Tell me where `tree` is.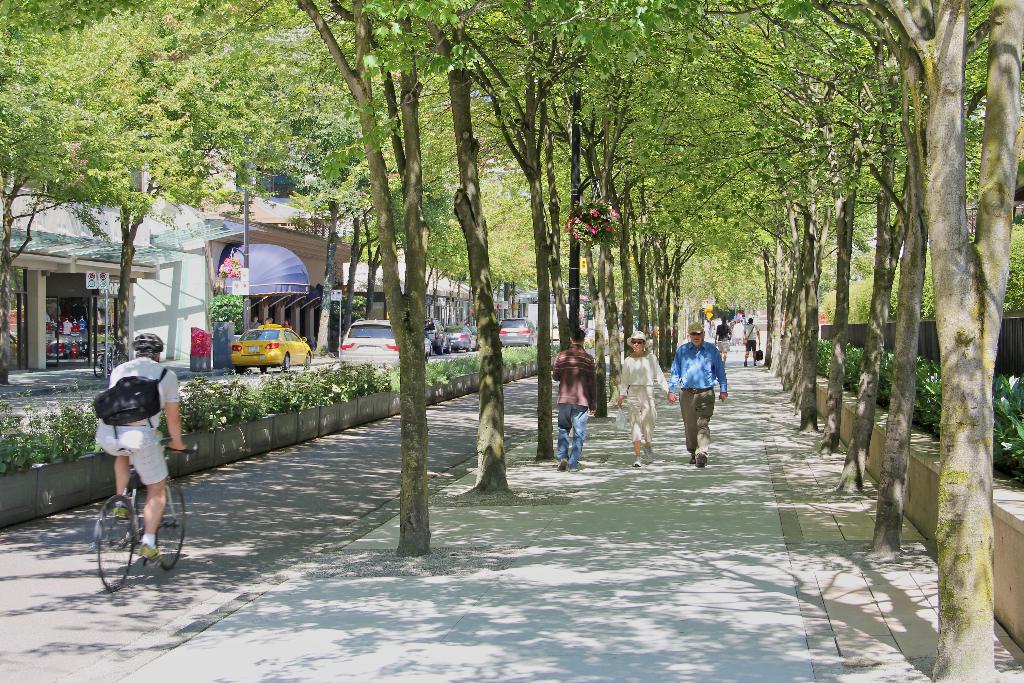
`tree` is at (left=605, top=0, right=808, bottom=377).
